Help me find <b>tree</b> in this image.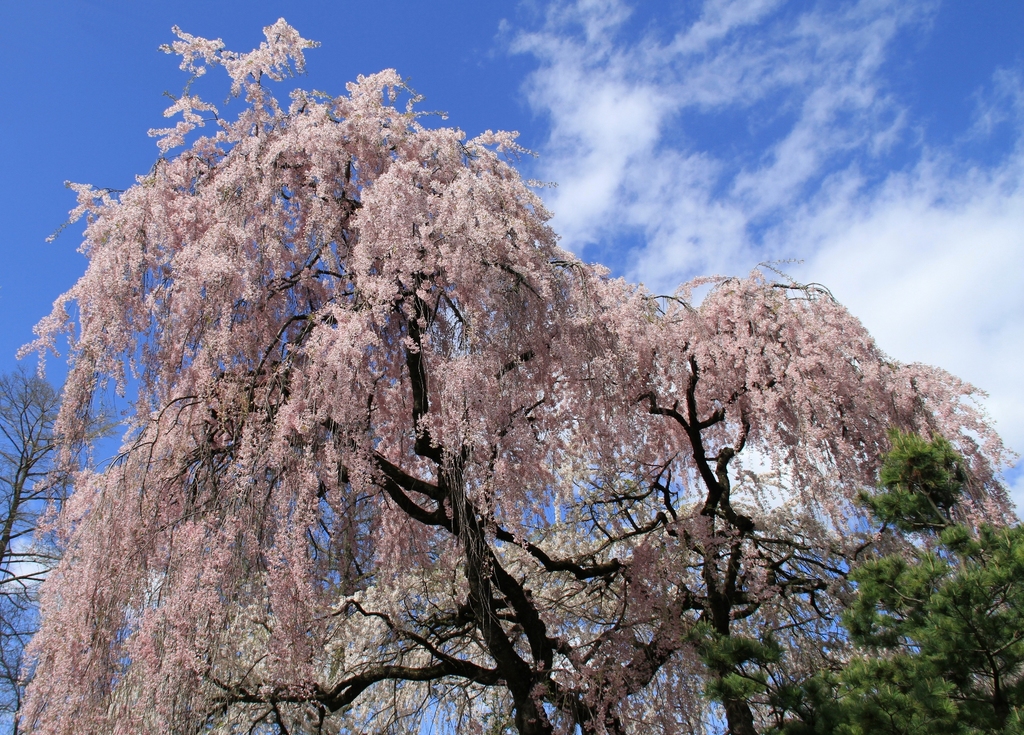
Found it: select_region(681, 431, 1023, 734).
